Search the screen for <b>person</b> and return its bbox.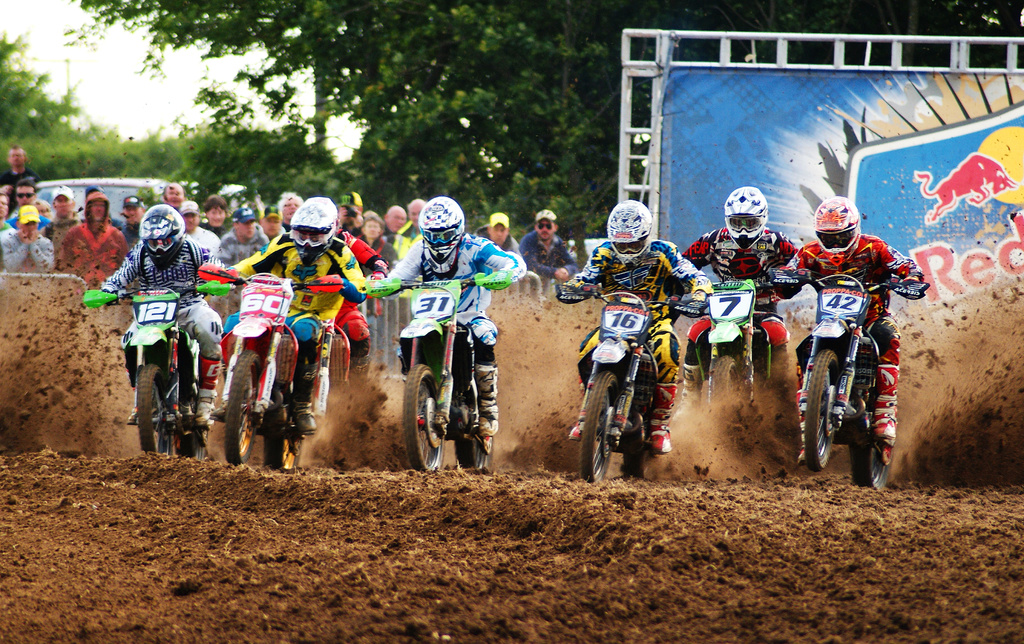
Found: crop(175, 197, 221, 256).
